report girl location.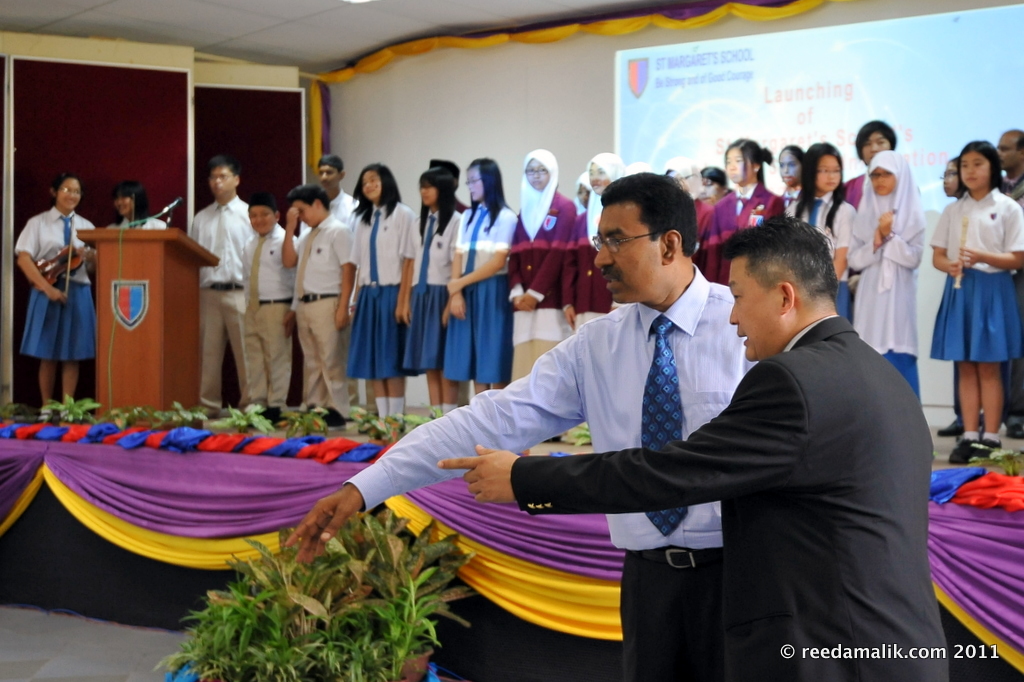
Report: x1=443, y1=159, x2=518, y2=404.
